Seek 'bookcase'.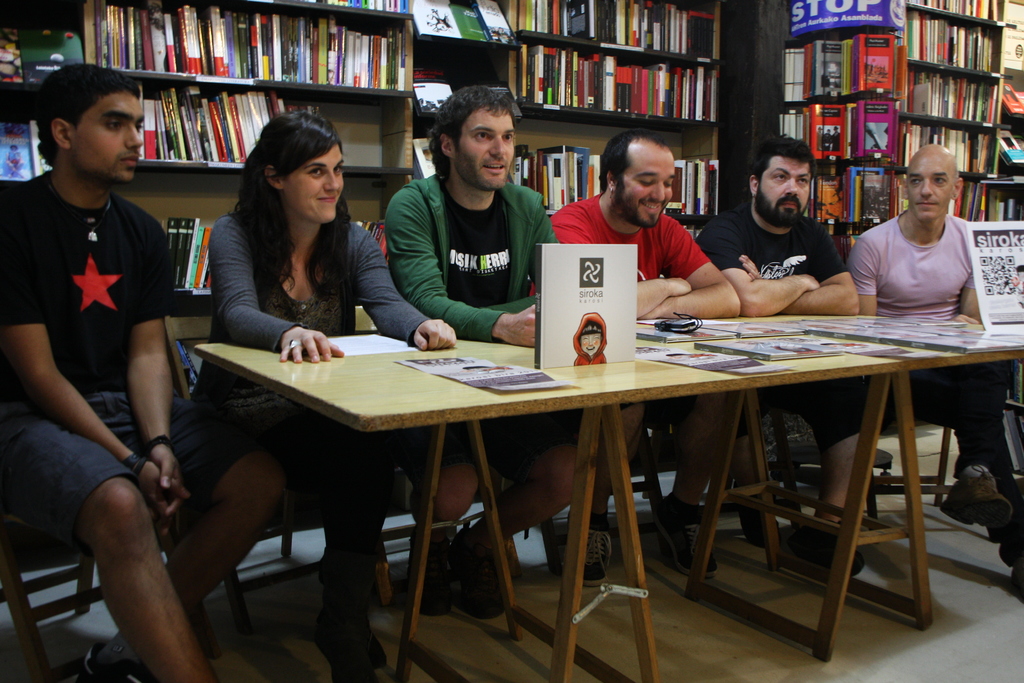
(x1=0, y1=0, x2=416, y2=392).
